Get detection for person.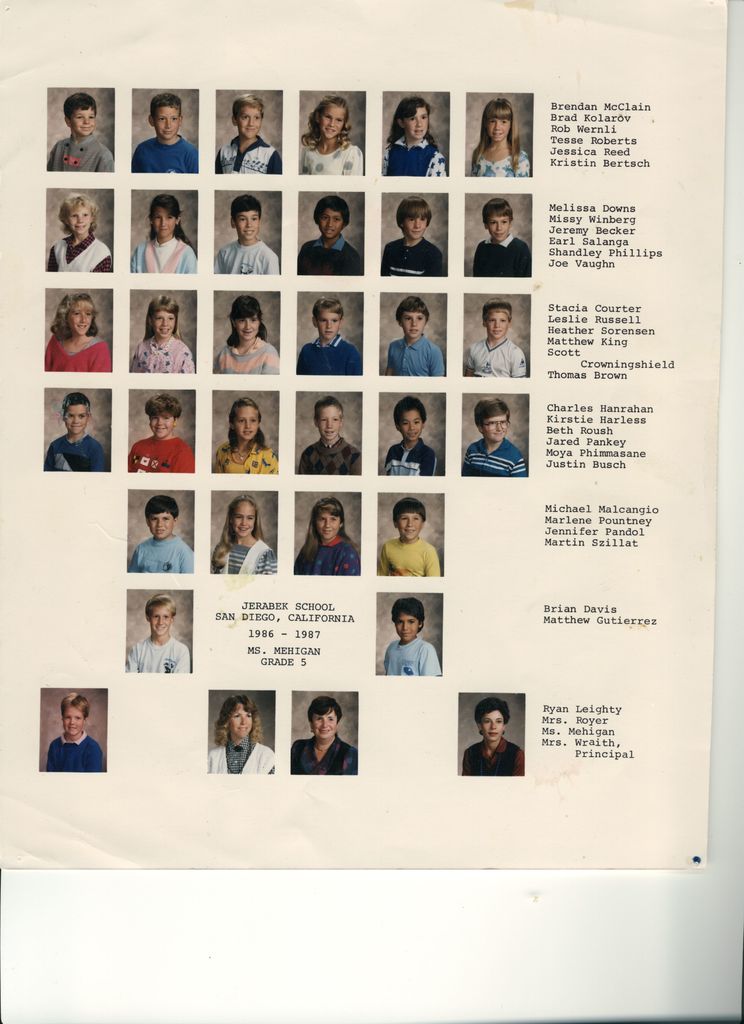
Detection: Rect(300, 95, 363, 174).
